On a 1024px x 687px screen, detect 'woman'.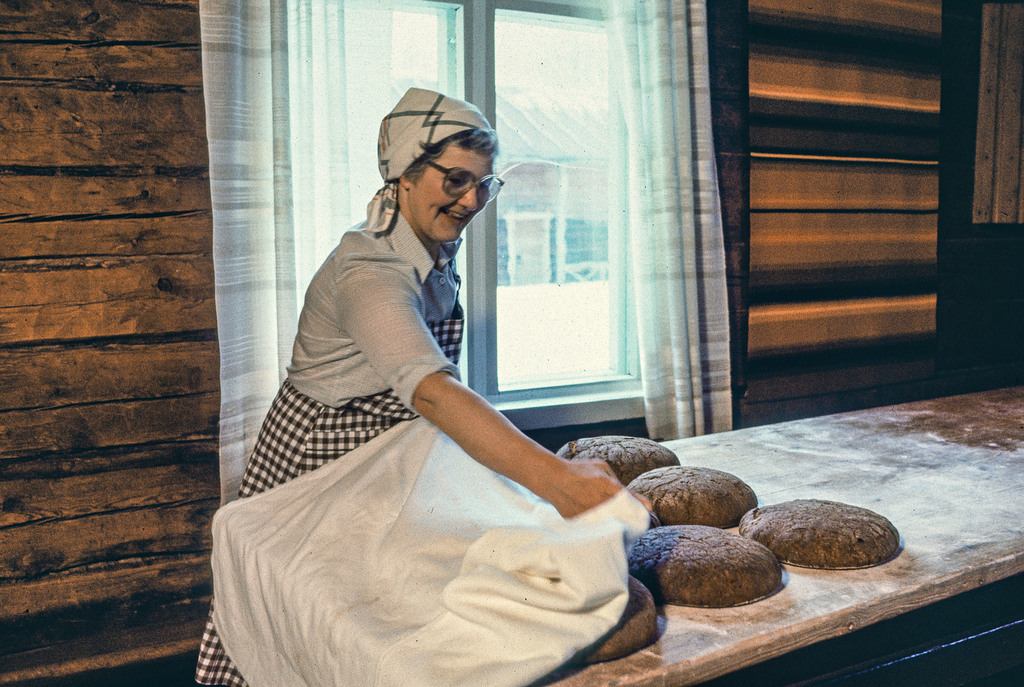
locate(195, 83, 653, 686).
